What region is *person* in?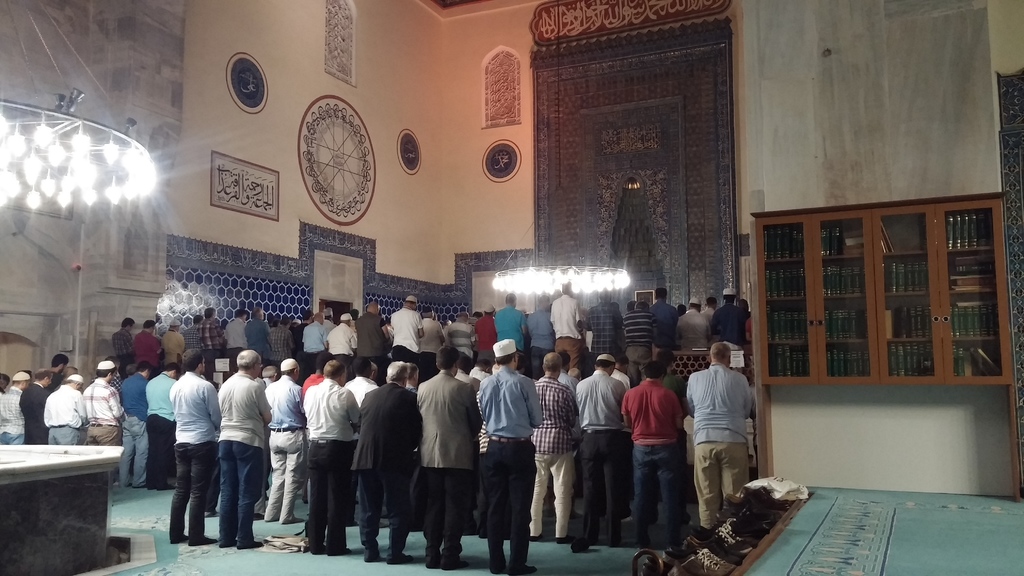
bbox=(355, 365, 441, 566).
